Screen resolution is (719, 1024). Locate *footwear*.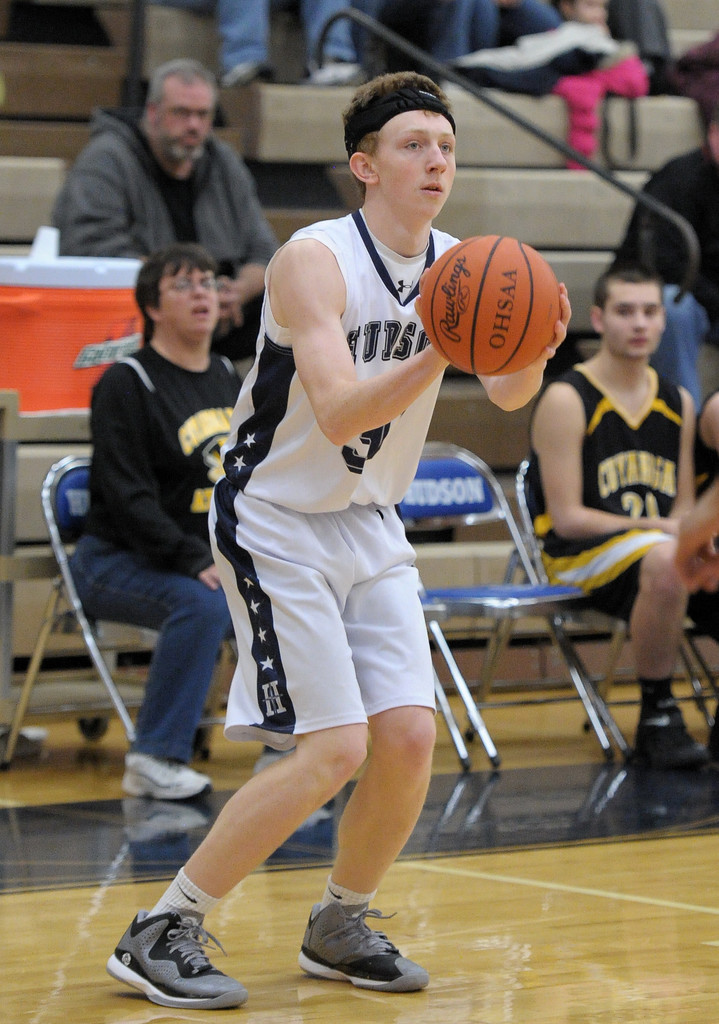
bbox(295, 900, 428, 996).
